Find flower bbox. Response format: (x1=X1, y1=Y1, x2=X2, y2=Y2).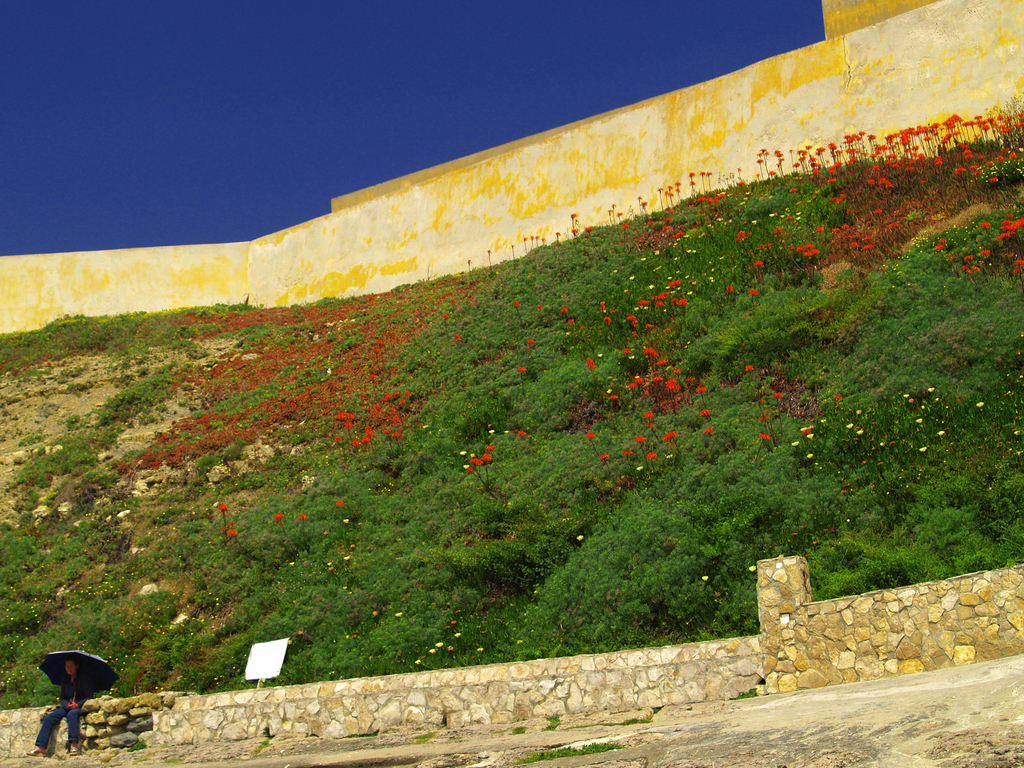
(x1=392, y1=432, x2=398, y2=438).
